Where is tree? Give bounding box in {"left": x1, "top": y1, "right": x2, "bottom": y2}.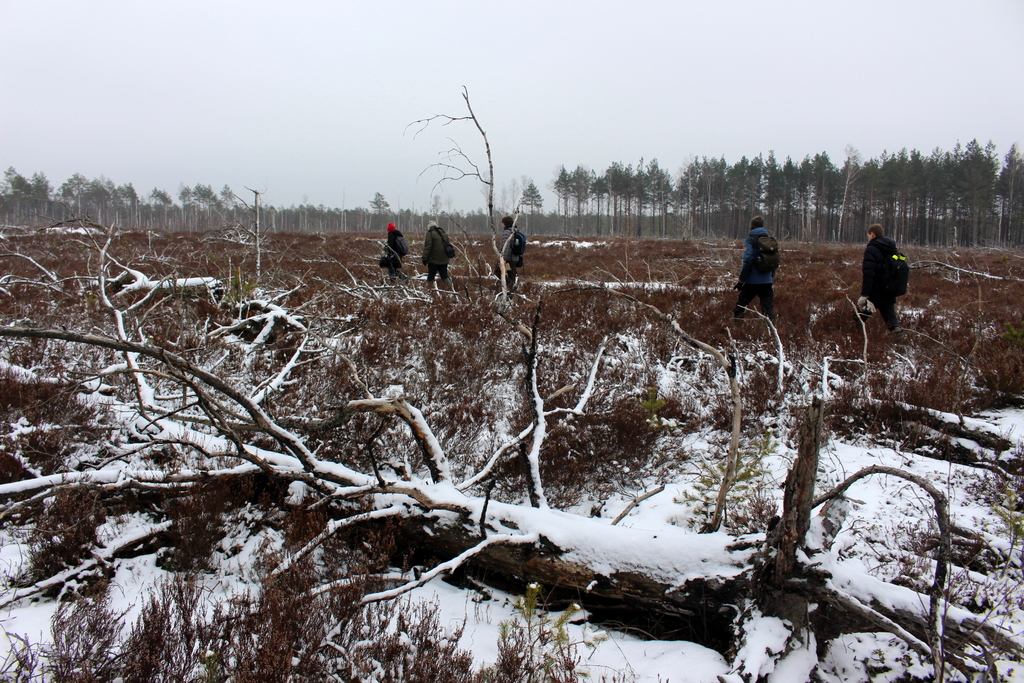
{"left": 874, "top": 145, "right": 892, "bottom": 219}.
